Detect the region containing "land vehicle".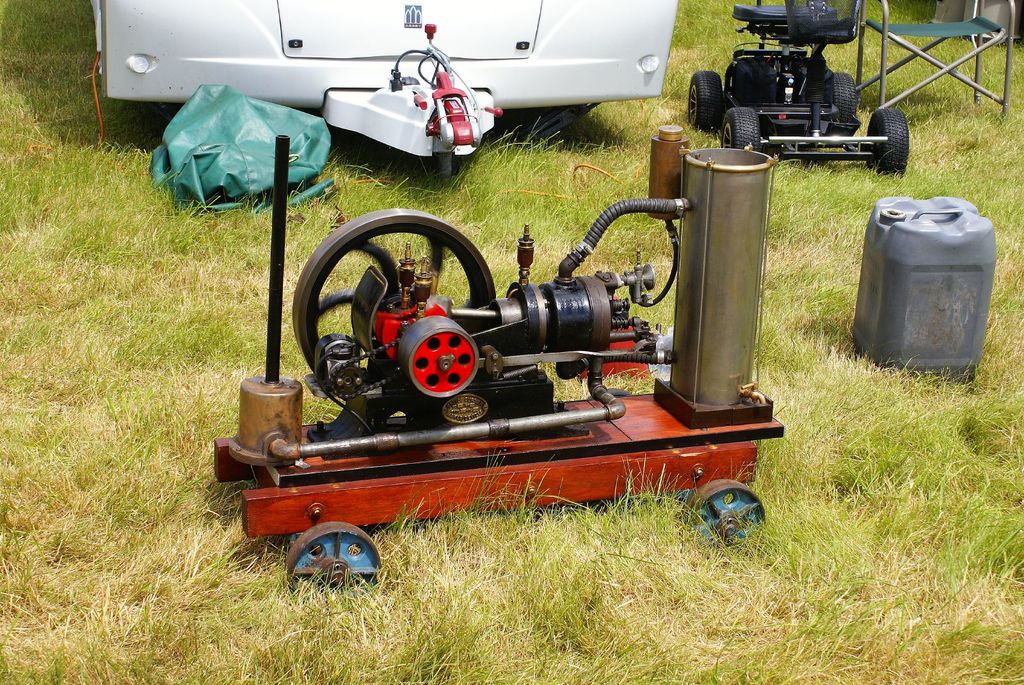
x1=113 y1=21 x2=669 y2=168.
